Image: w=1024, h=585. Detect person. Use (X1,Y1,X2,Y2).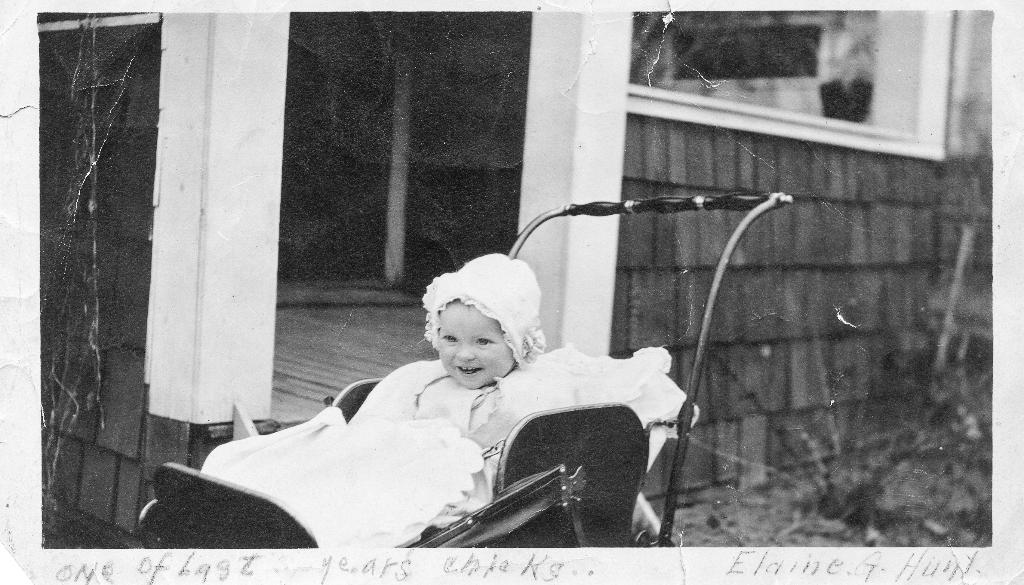
(200,253,700,561).
